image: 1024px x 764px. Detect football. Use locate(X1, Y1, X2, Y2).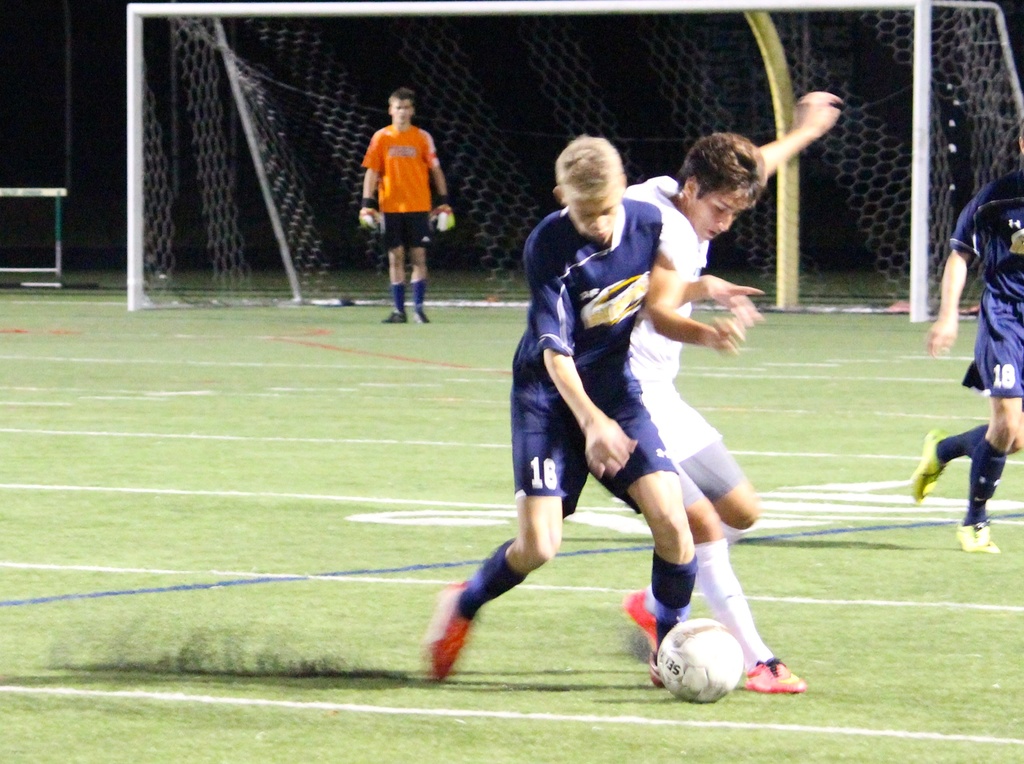
locate(653, 616, 744, 701).
